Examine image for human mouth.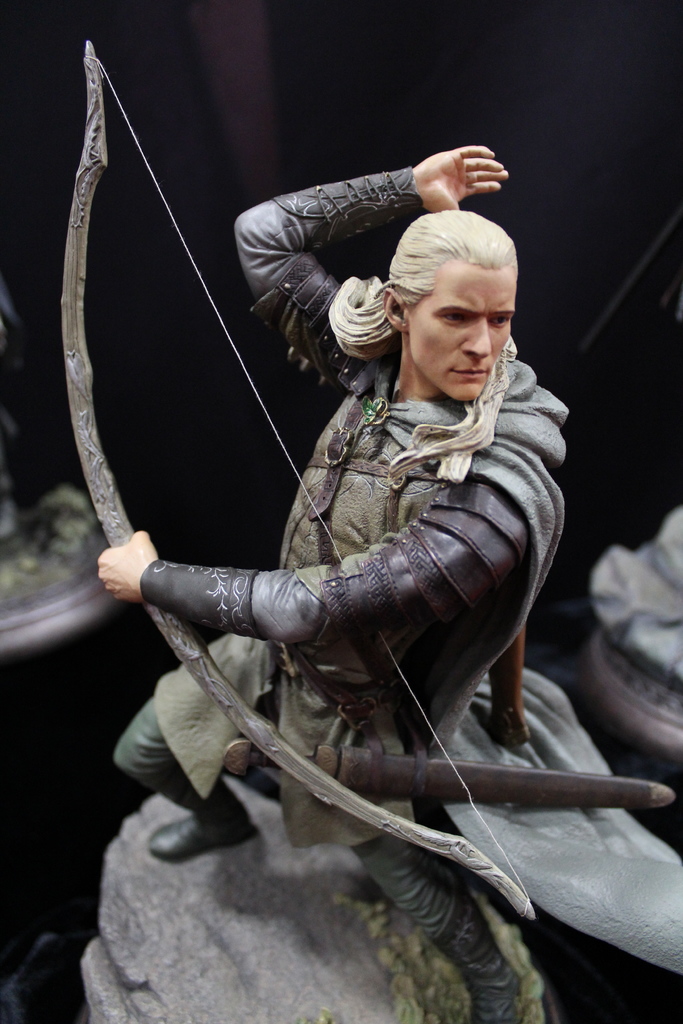
Examination result: 449, 362, 491, 382.
